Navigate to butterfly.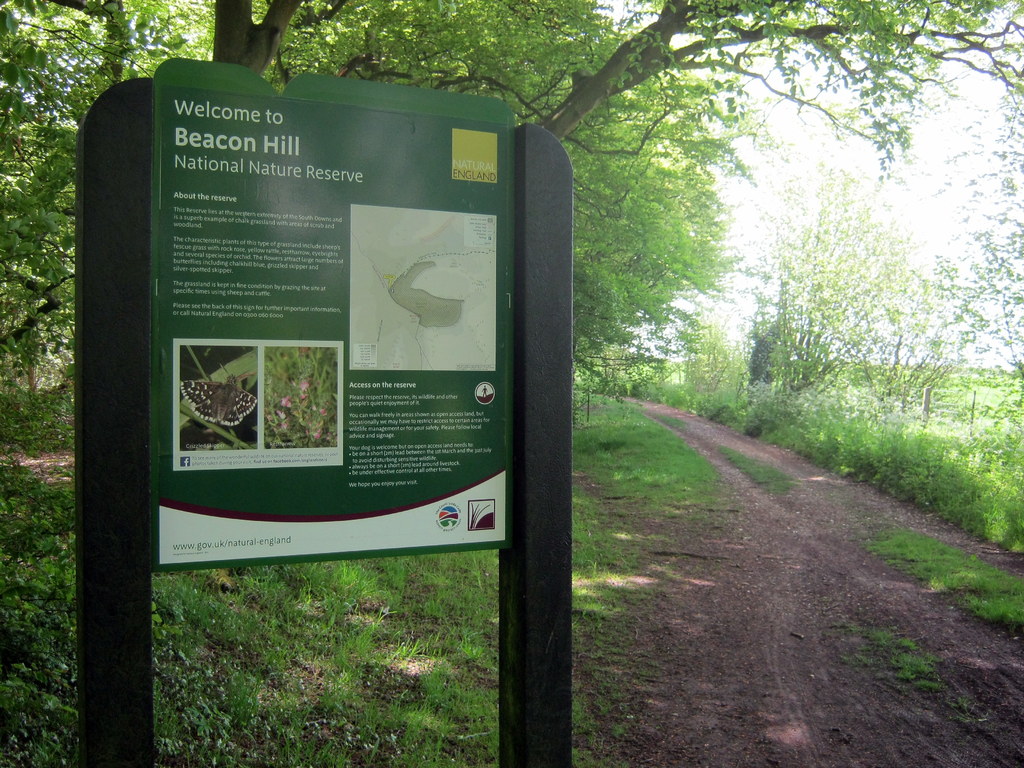
Navigation target: BBox(182, 363, 256, 427).
